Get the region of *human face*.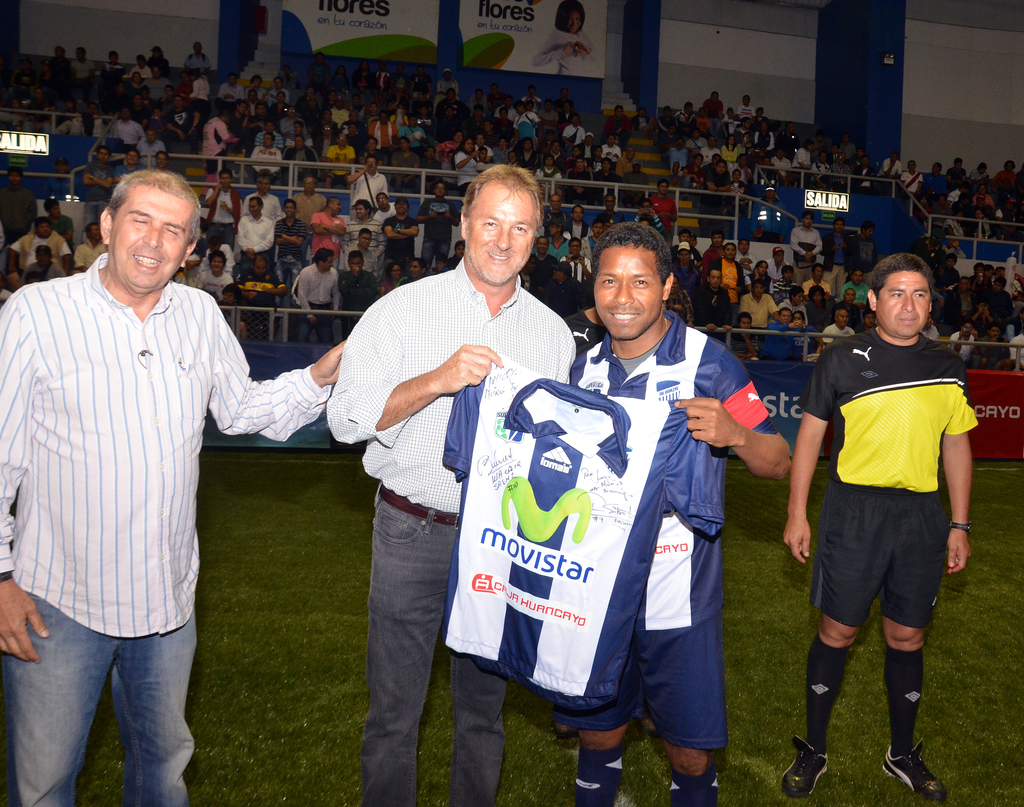
Rect(111, 54, 118, 61).
